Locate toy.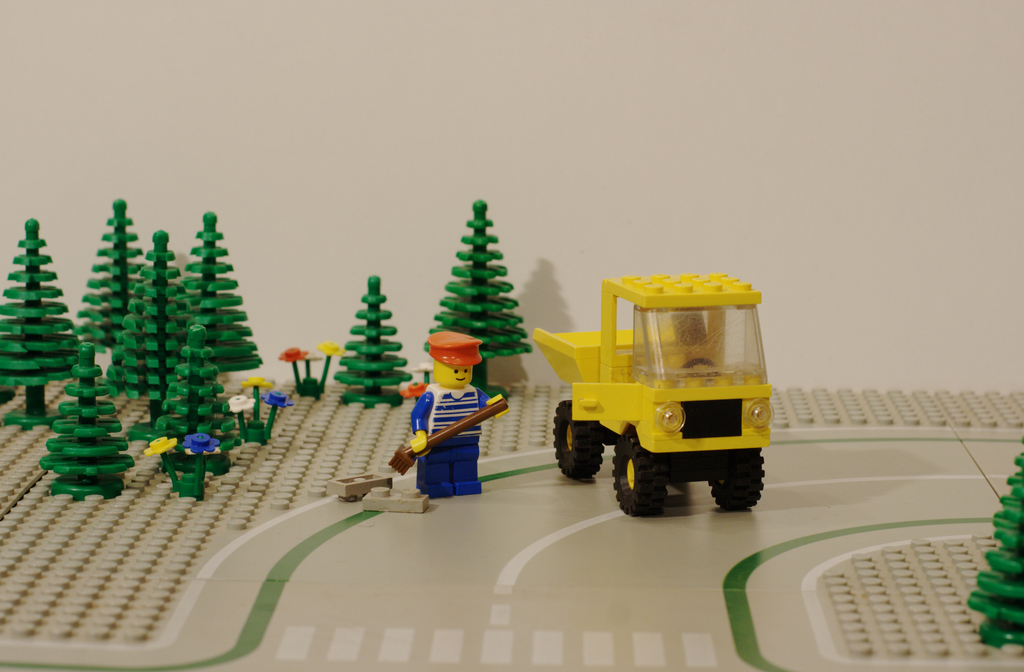
Bounding box: box(150, 307, 227, 435).
